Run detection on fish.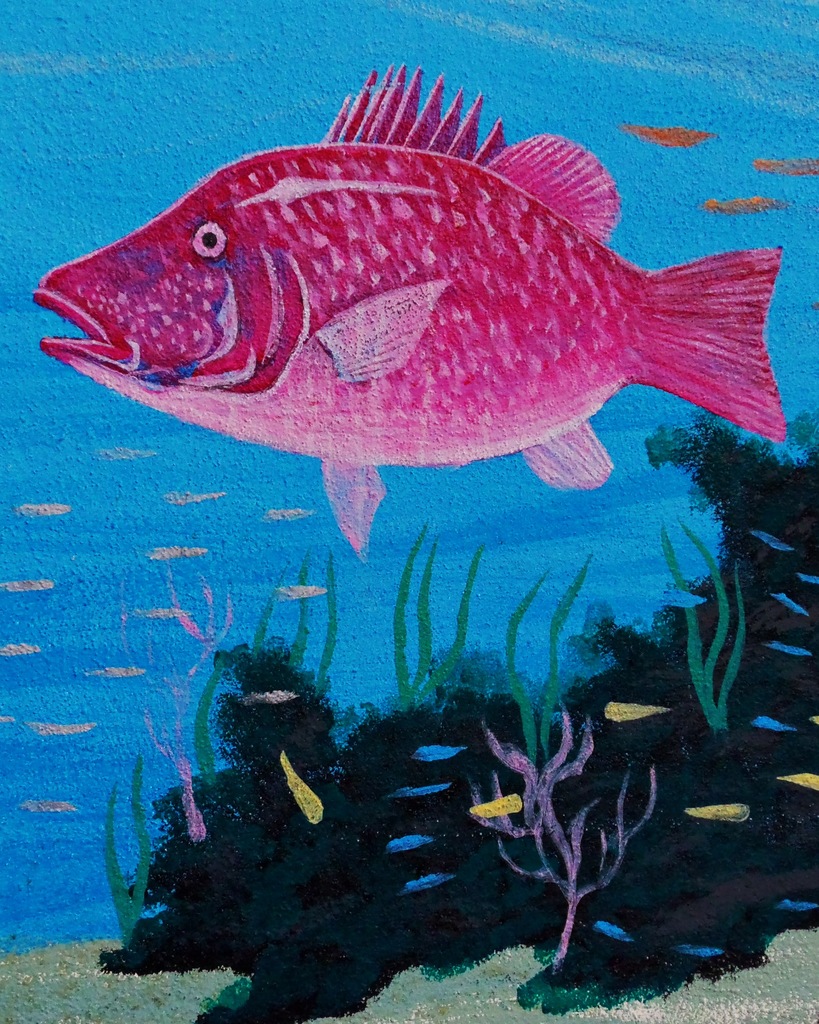
Result: [622, 113, 708, 153].
